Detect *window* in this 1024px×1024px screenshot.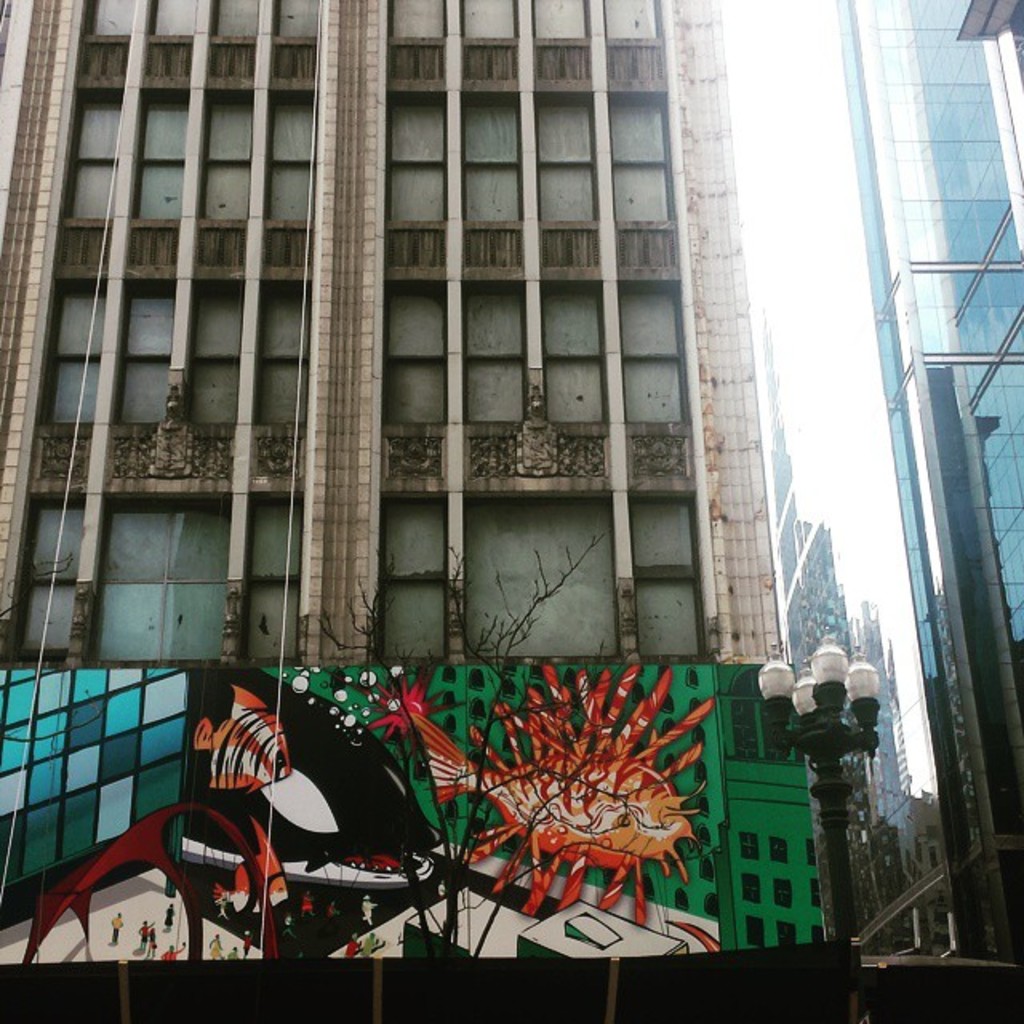
Detection: (360, 482, 699, 678).
